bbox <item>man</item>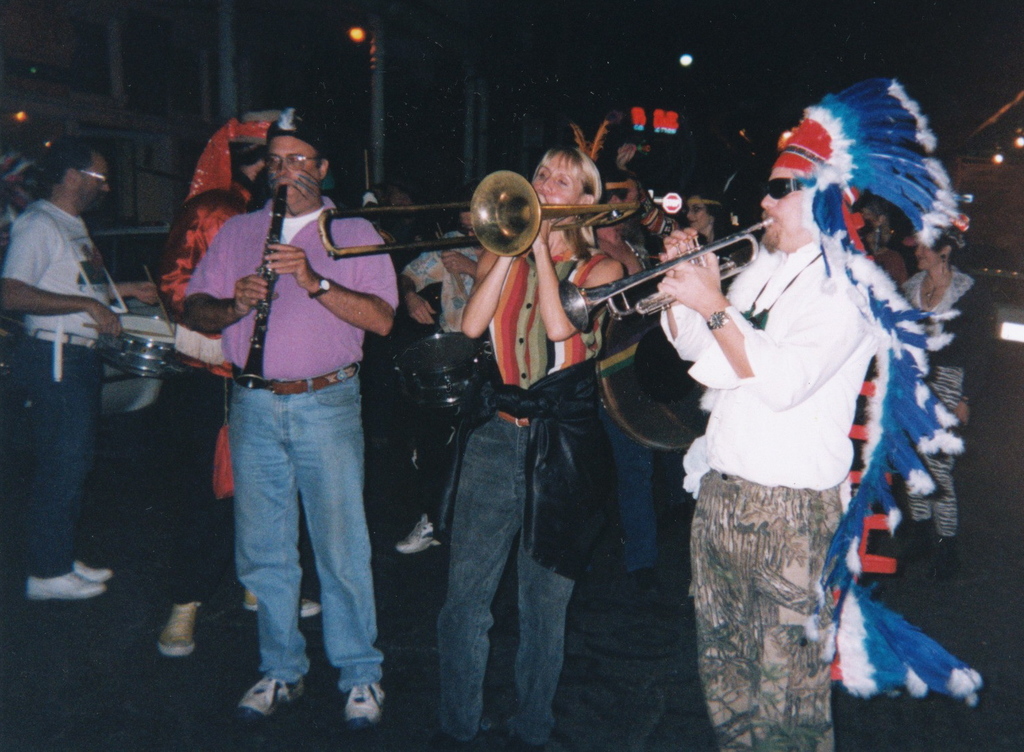
{"x1": 655, "y1": 111, "x2": 887, "y2": 751}
